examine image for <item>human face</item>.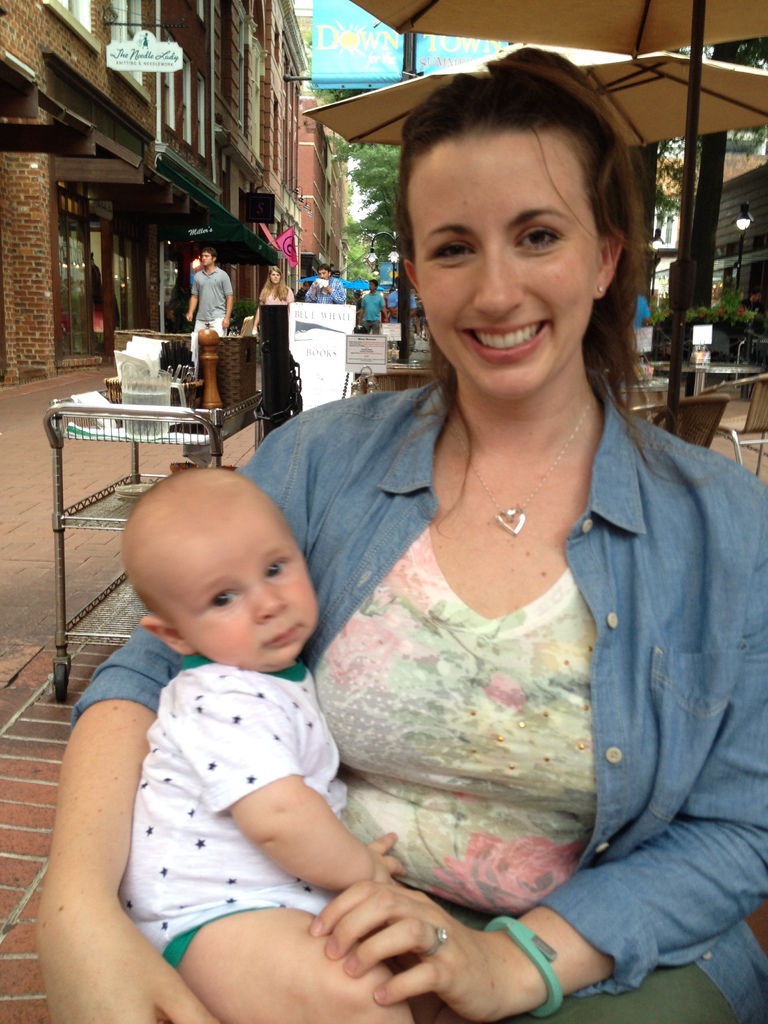
Examination result: box=[136, 514, 321, 687].
